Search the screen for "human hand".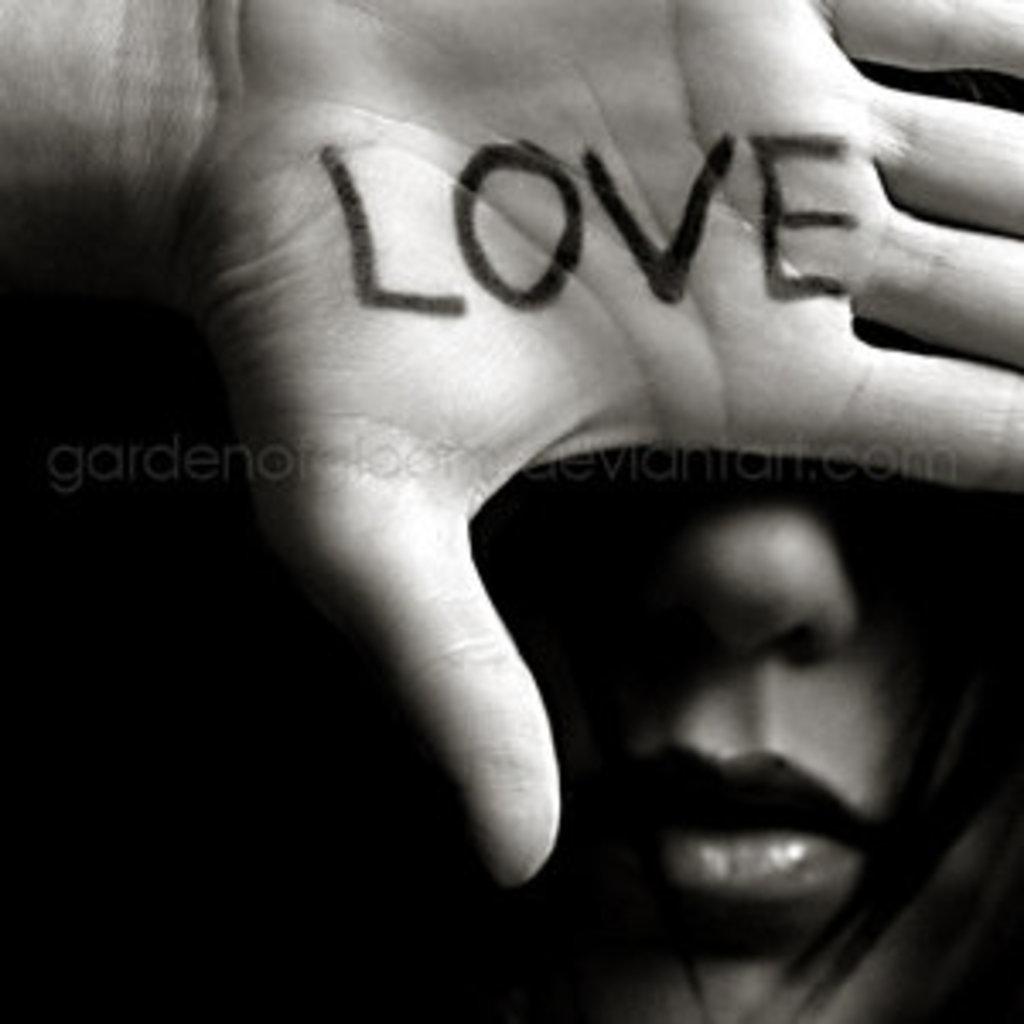
Found at (x1=177, y1=0, x2=1021, y2=877).
